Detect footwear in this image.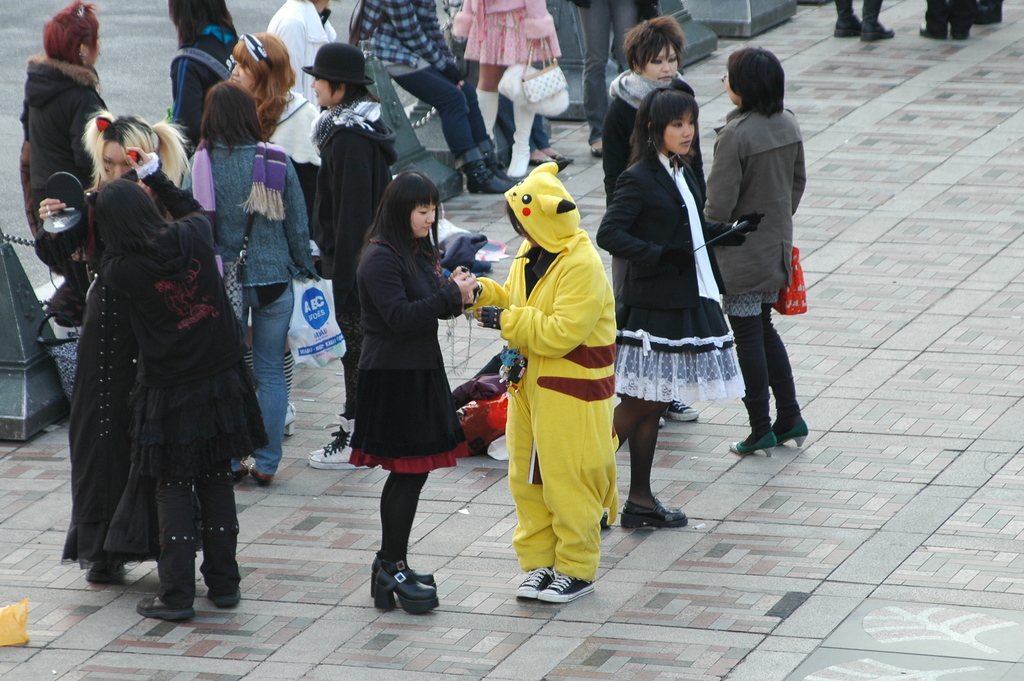
Detection: <box>919,20,951,41</box>.
